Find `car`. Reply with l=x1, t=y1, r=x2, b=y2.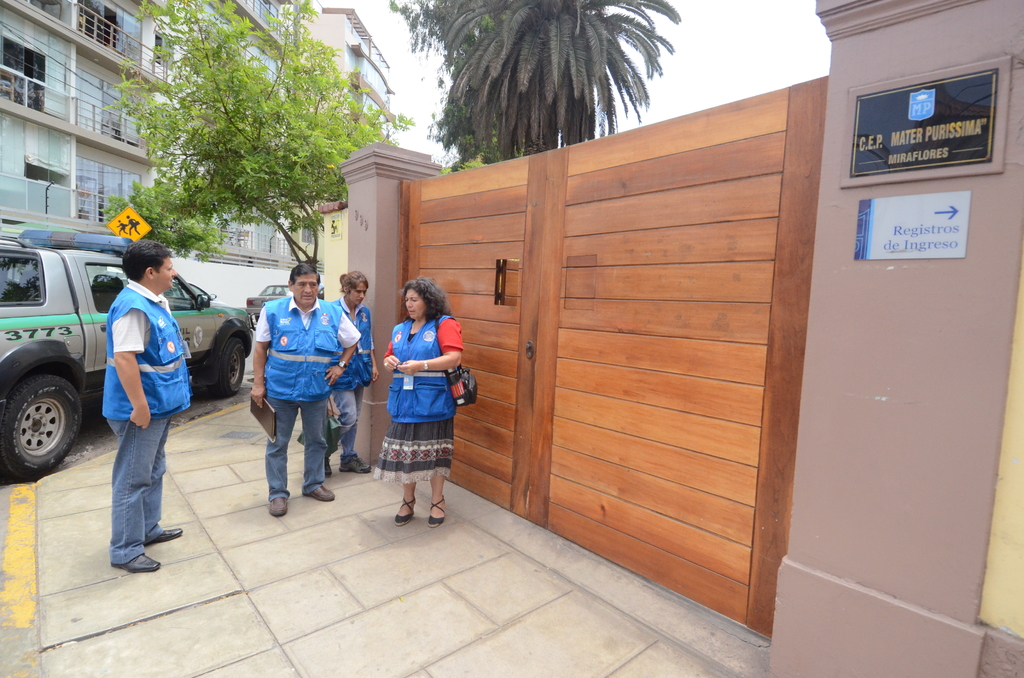
l=246, t=280, r=292, b=310.
